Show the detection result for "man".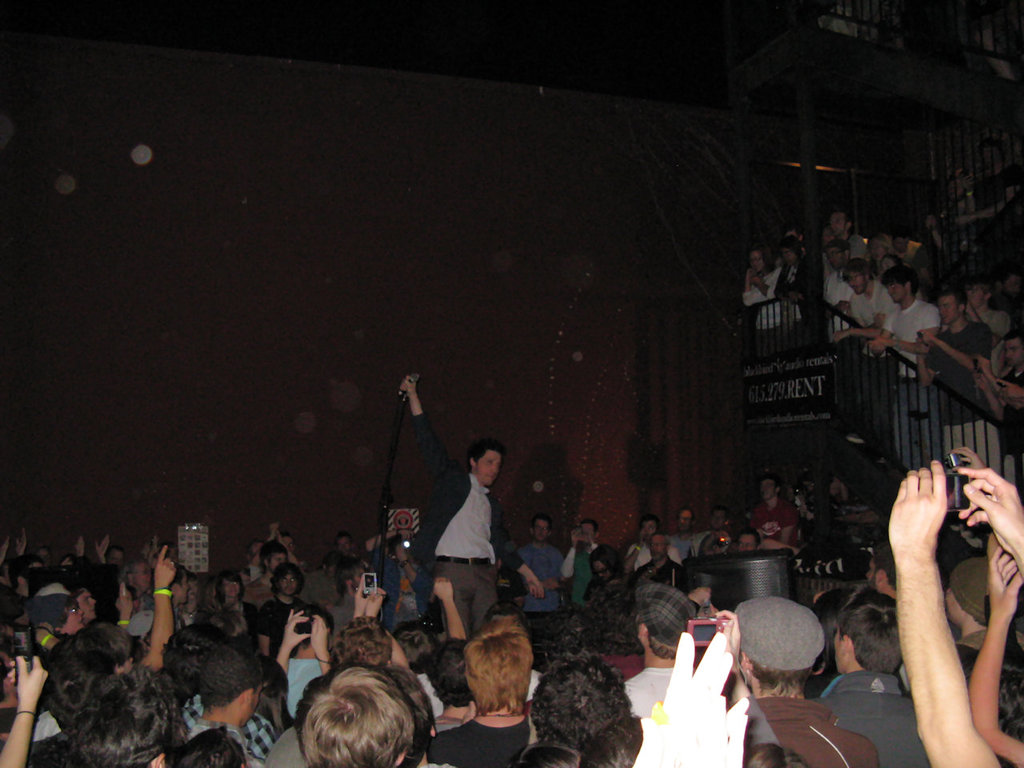
x1=751 y1=481 x2=799 y2=557.
